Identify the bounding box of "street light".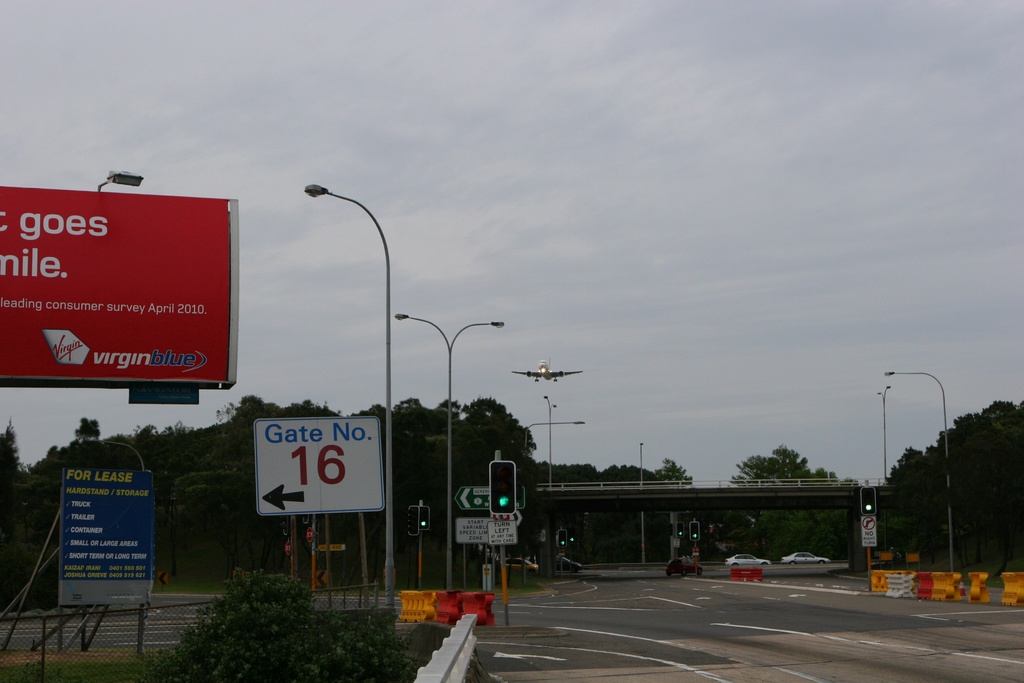
[542,394,557,484].
